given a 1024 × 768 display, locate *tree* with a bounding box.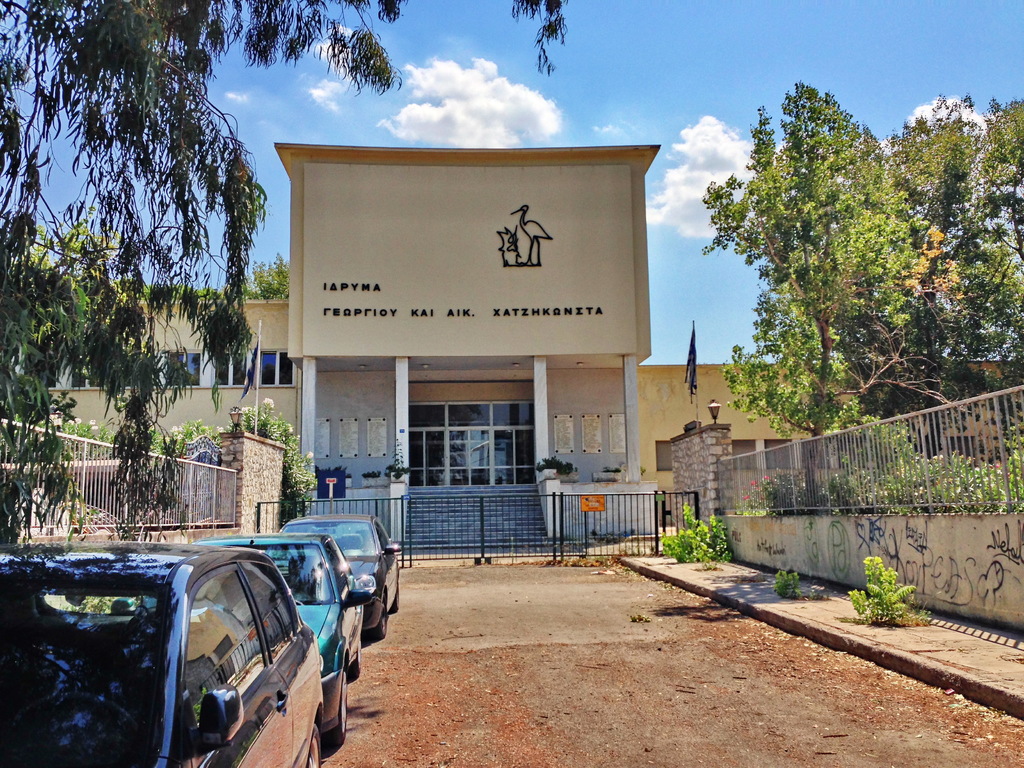
Located: <bbox>0, 0, 575, 546</bbox>.
